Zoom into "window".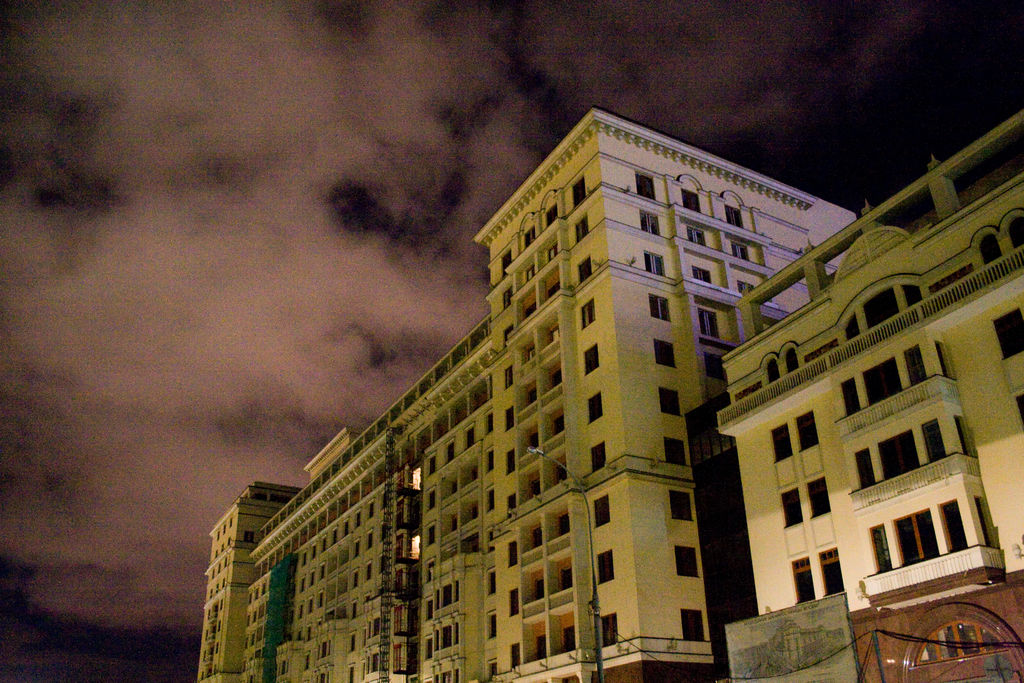
Zoom target: 524 520 541 554.
